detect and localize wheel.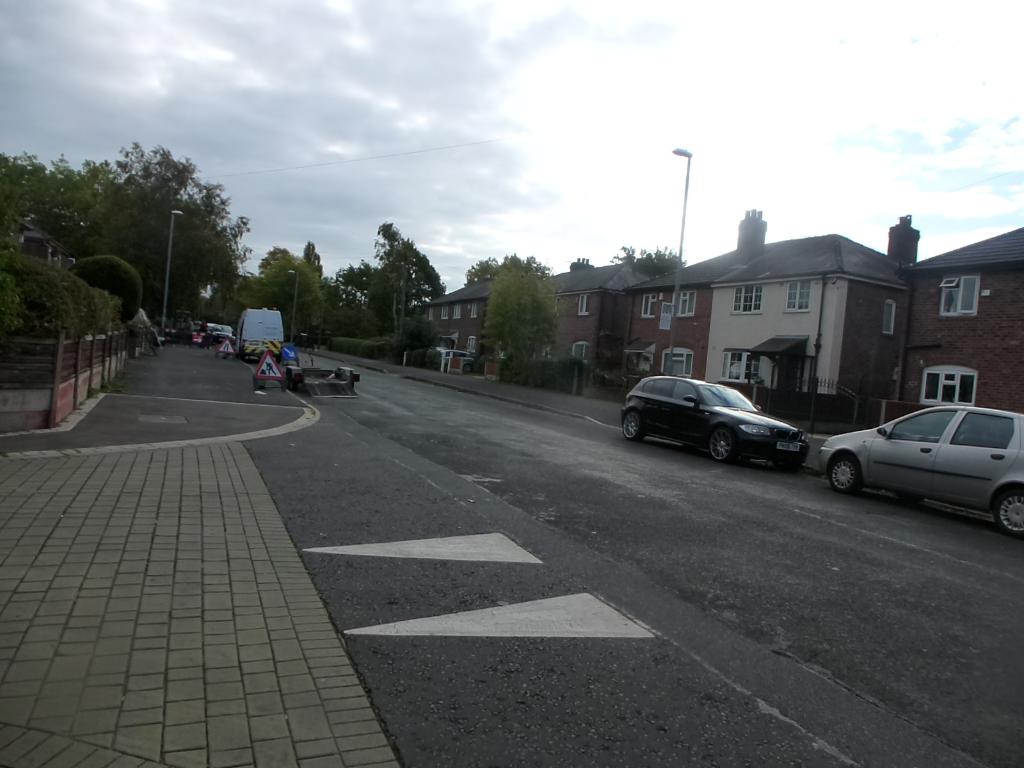
Localized at <box>623,413,645,438</box>.
